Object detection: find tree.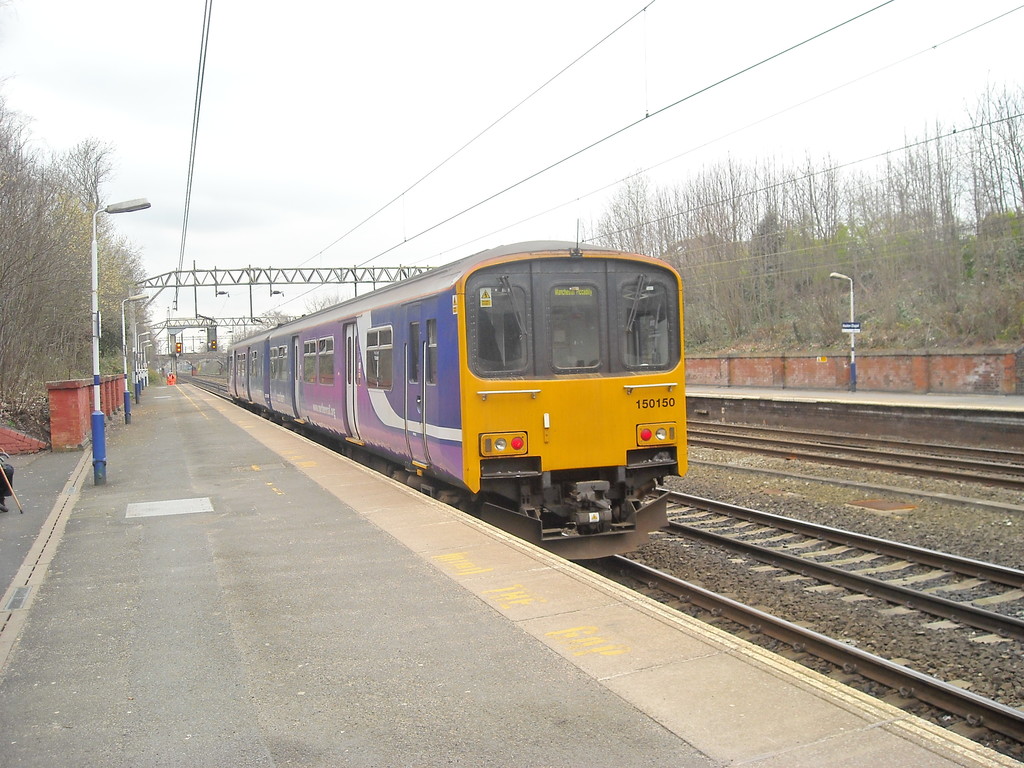
[x1=13, y1=153, x2=167, y2=397].
